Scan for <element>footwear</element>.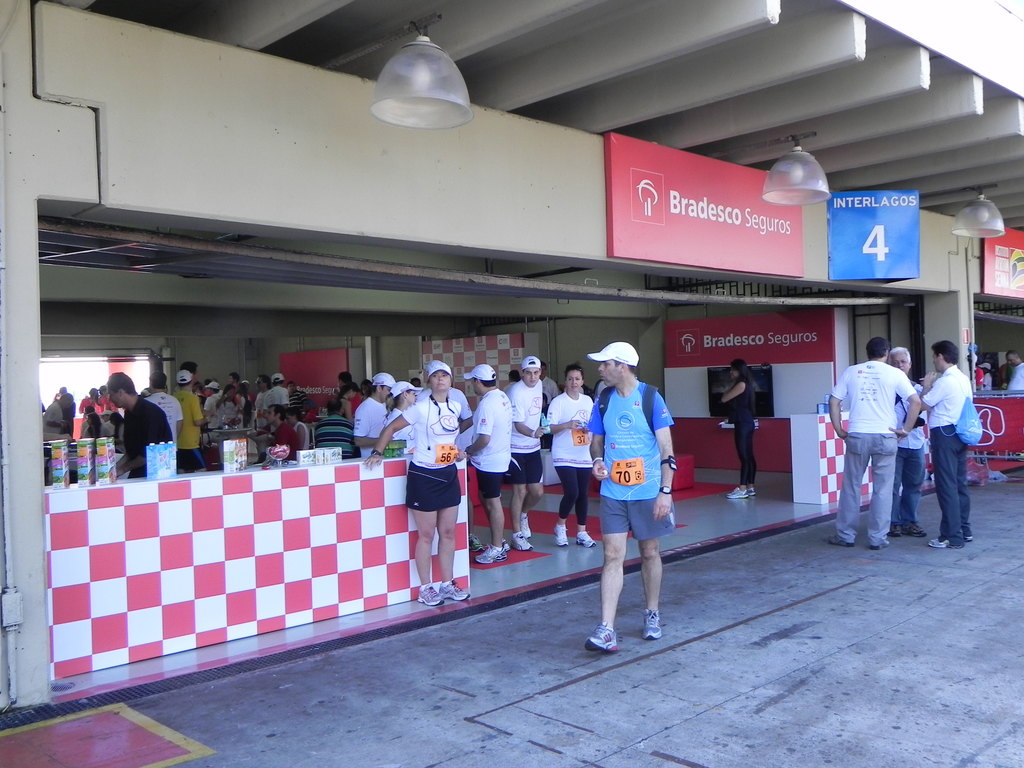
Scan result: [left=550, top=526, right=573, bottom=546].
